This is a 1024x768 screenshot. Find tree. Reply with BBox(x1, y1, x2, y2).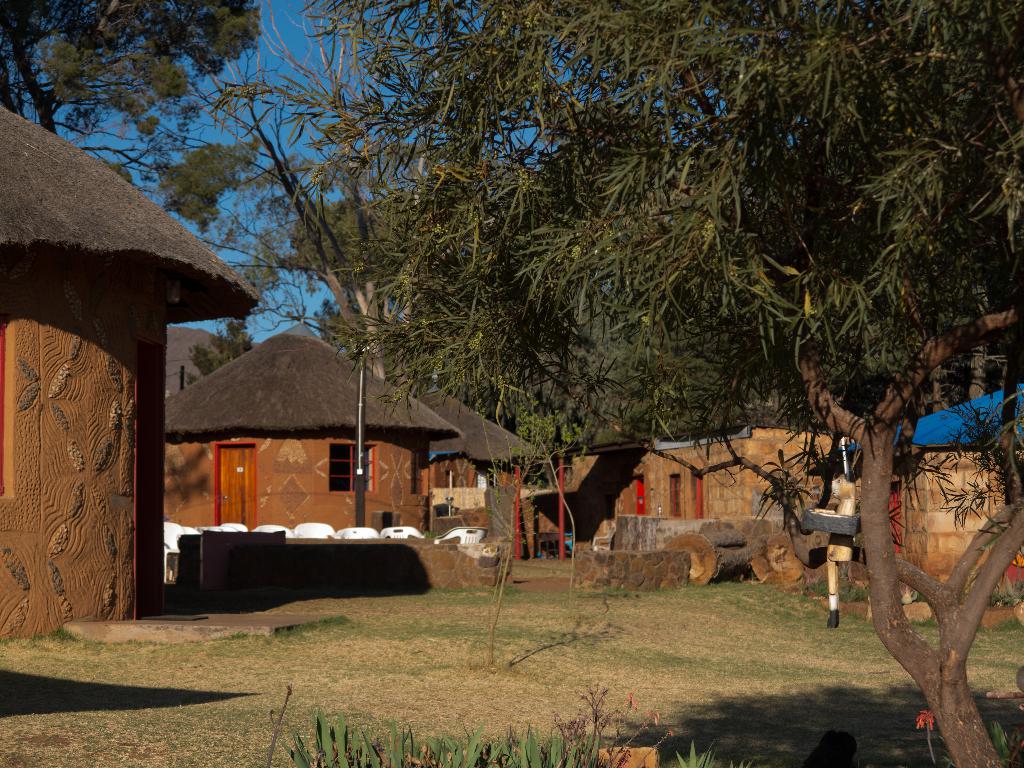
BBox(174, 323, 255, 390).
